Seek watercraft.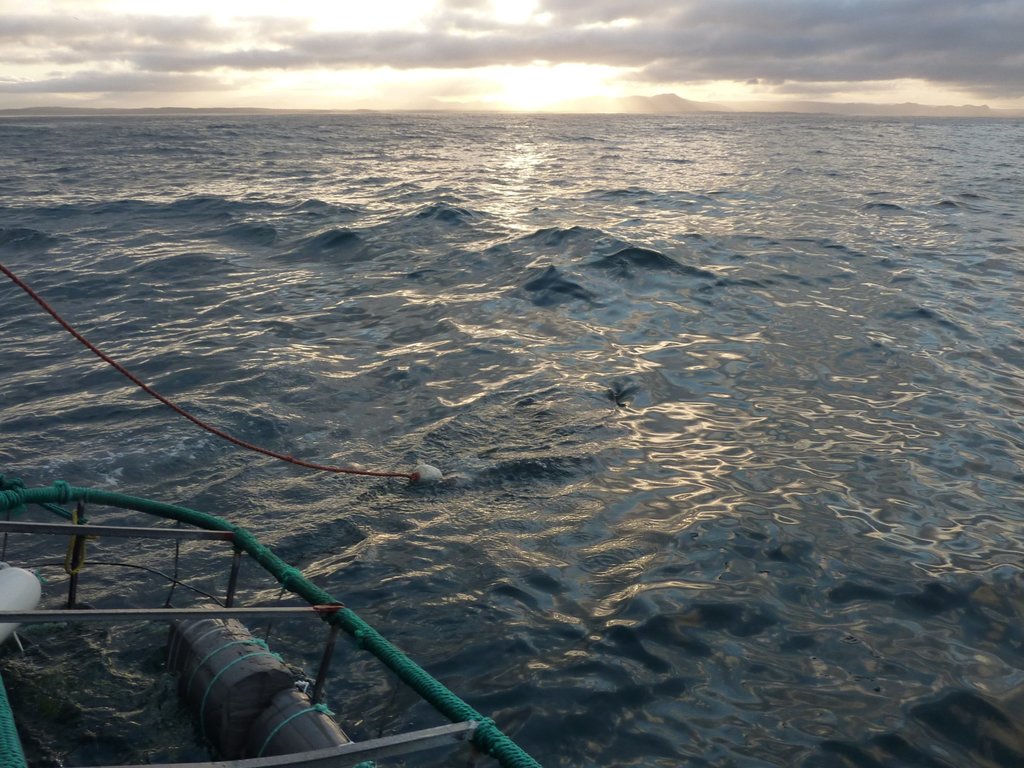
<region>0, 482, 540, 767</region>.
